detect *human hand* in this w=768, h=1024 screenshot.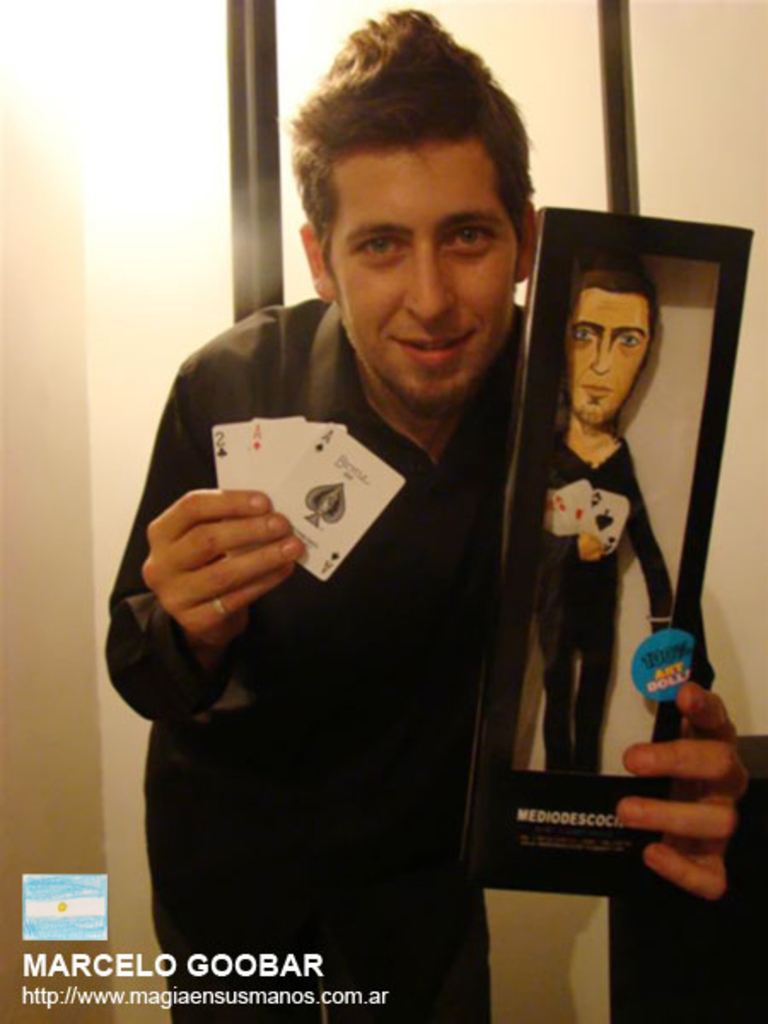
Detection: <box>121,490,314,625</box>.
